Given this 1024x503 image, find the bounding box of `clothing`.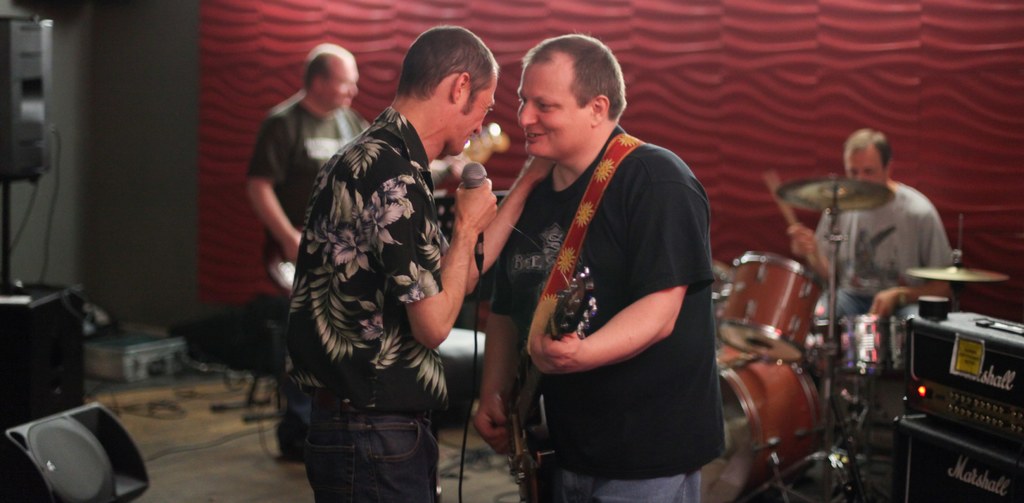
box=[279, 109, 452, 502].
